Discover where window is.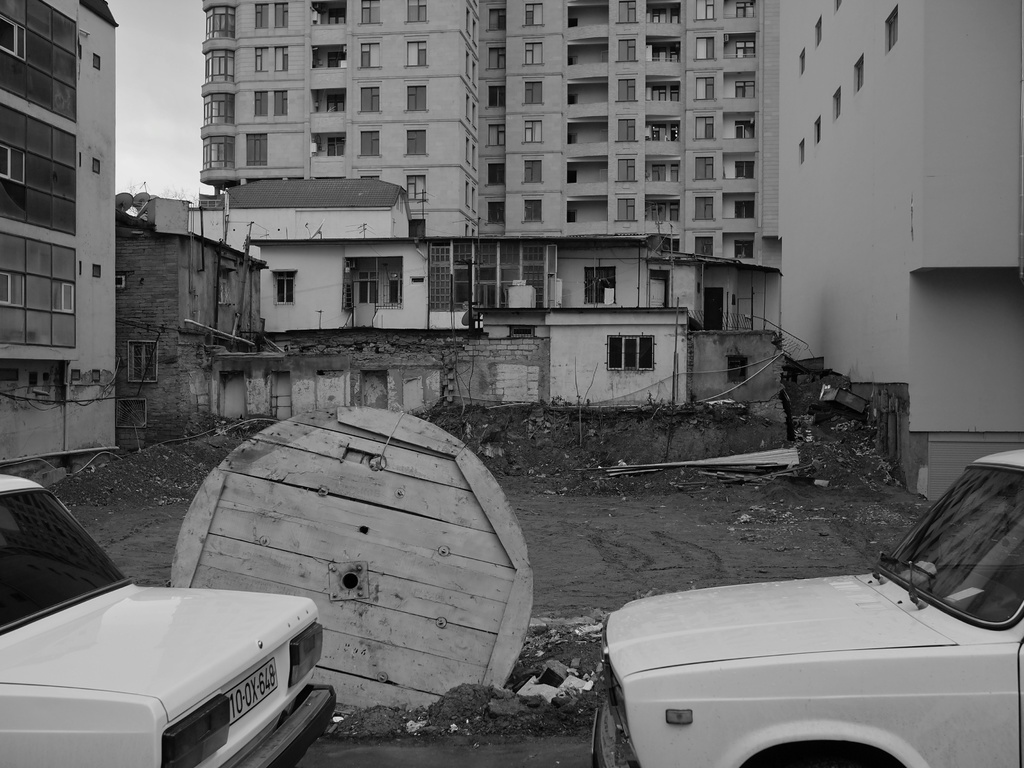
Discovered at [x1=486, y1=46, x2=509, y2=72].
